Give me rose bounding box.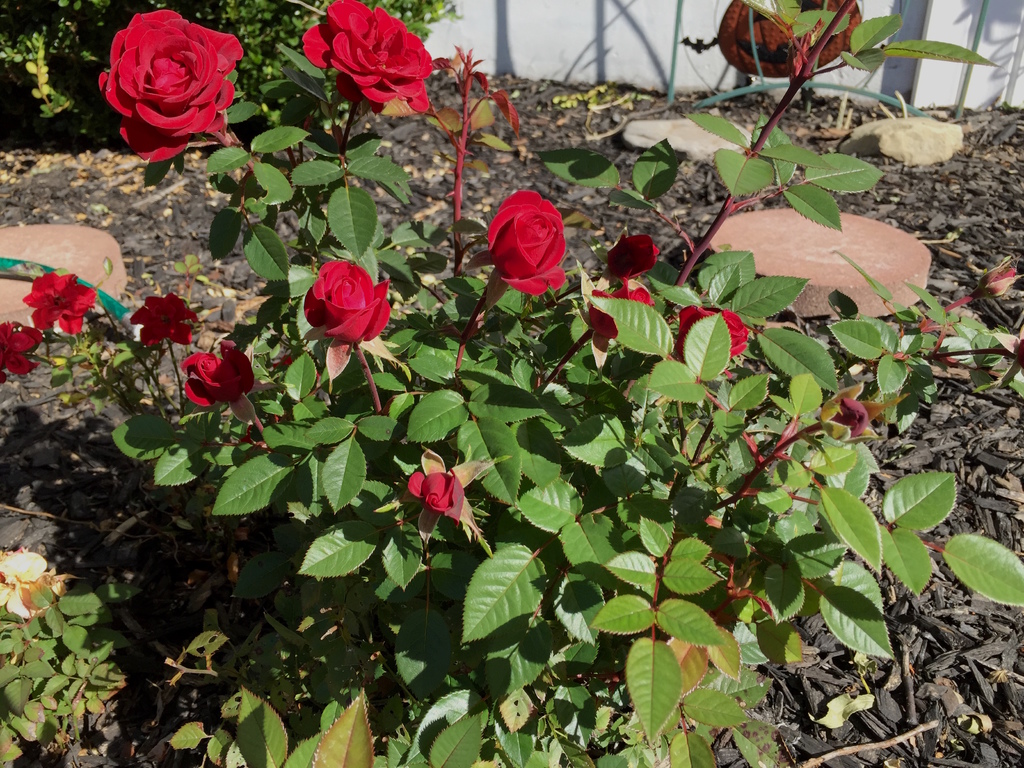
box=[483, 188, 566, 295].
